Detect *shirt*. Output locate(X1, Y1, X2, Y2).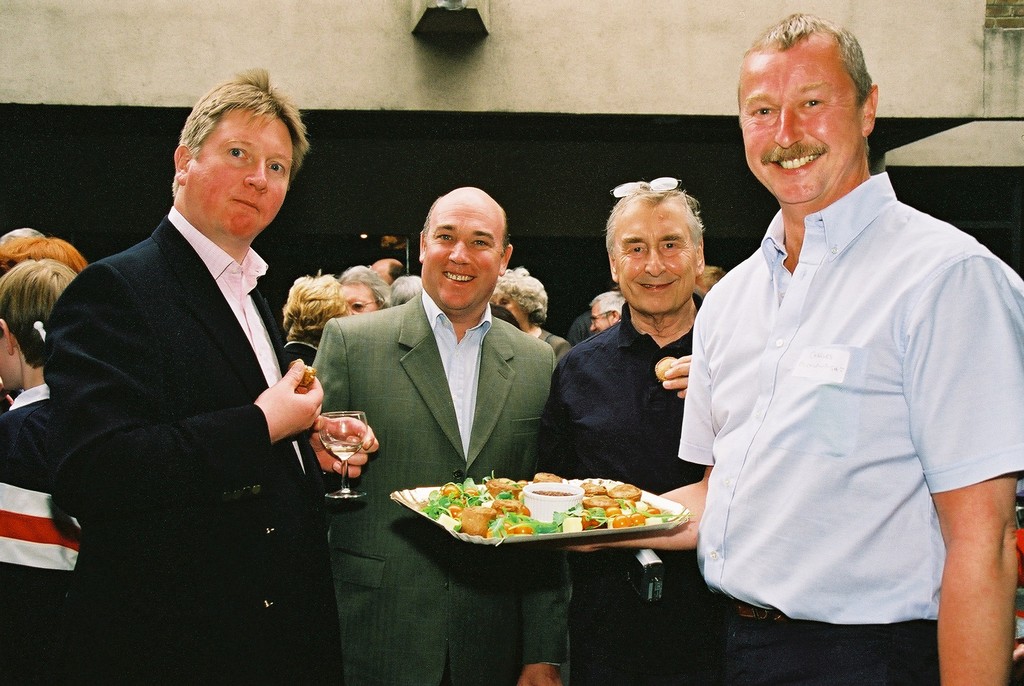
locate(675, 175, 1023, 630).
